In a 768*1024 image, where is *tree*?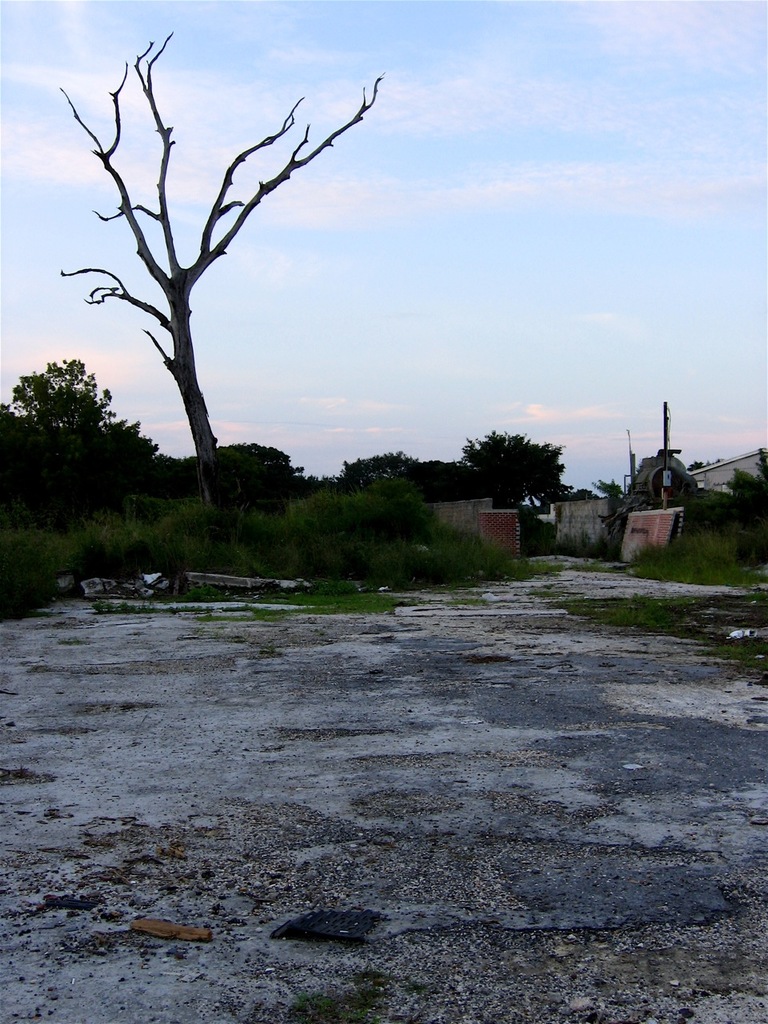
detection(100, 410, 150, 591).
